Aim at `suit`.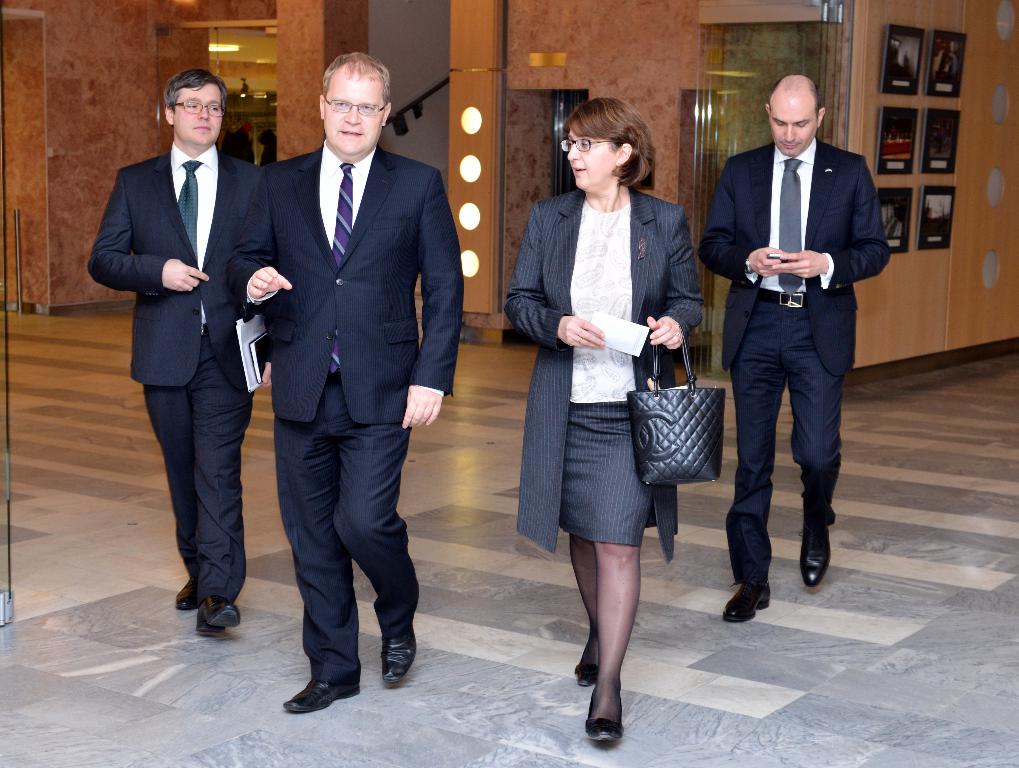
Aimed at 699:136:890:583.
